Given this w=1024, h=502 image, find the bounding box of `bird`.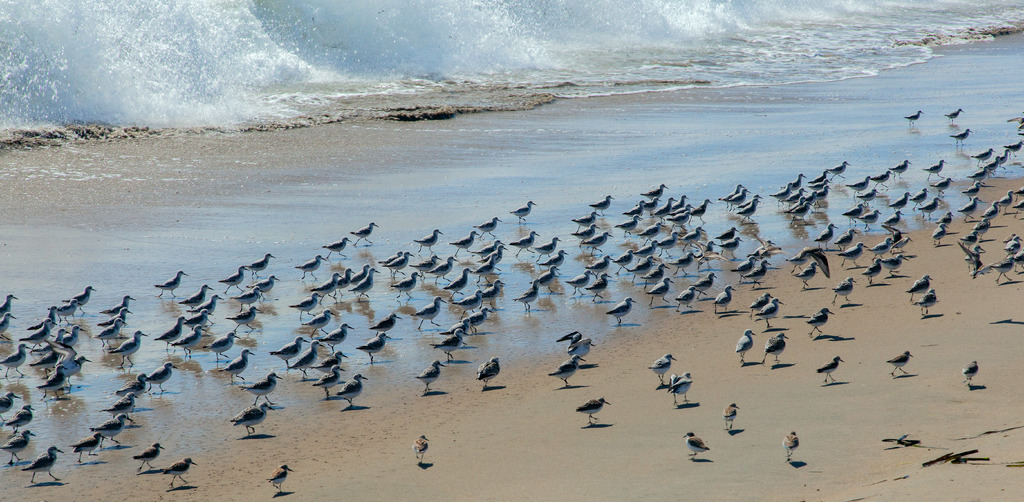
781/250/803/274.
